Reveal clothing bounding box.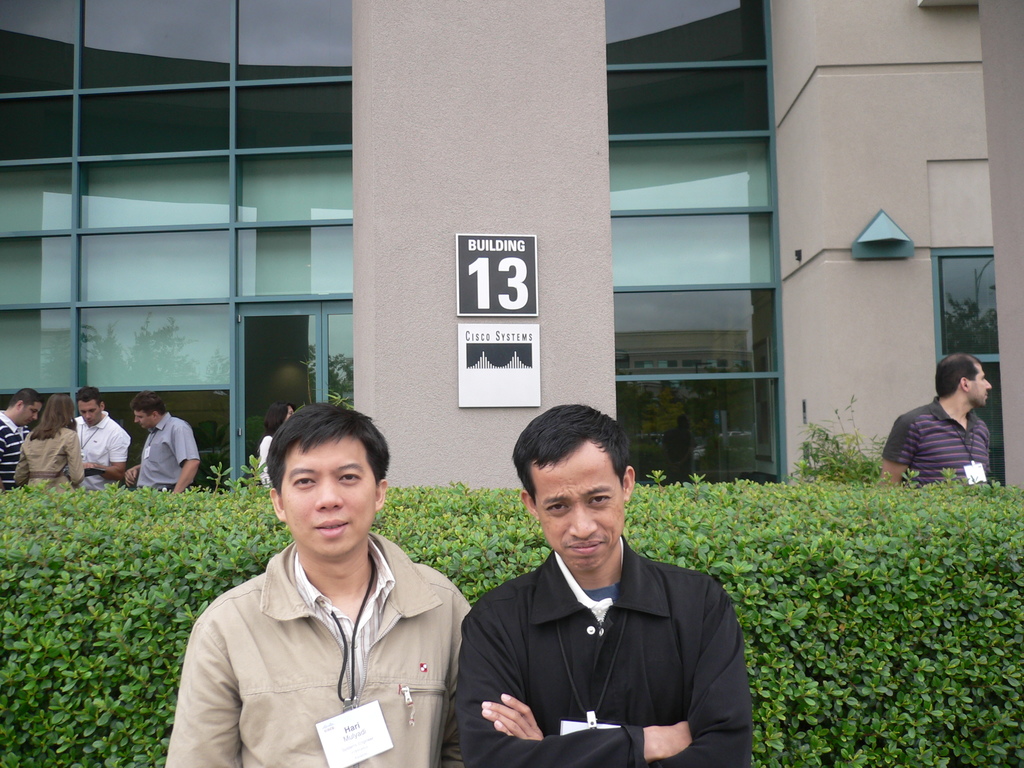
Revealed: bbox(171, 534, 488, 767).
